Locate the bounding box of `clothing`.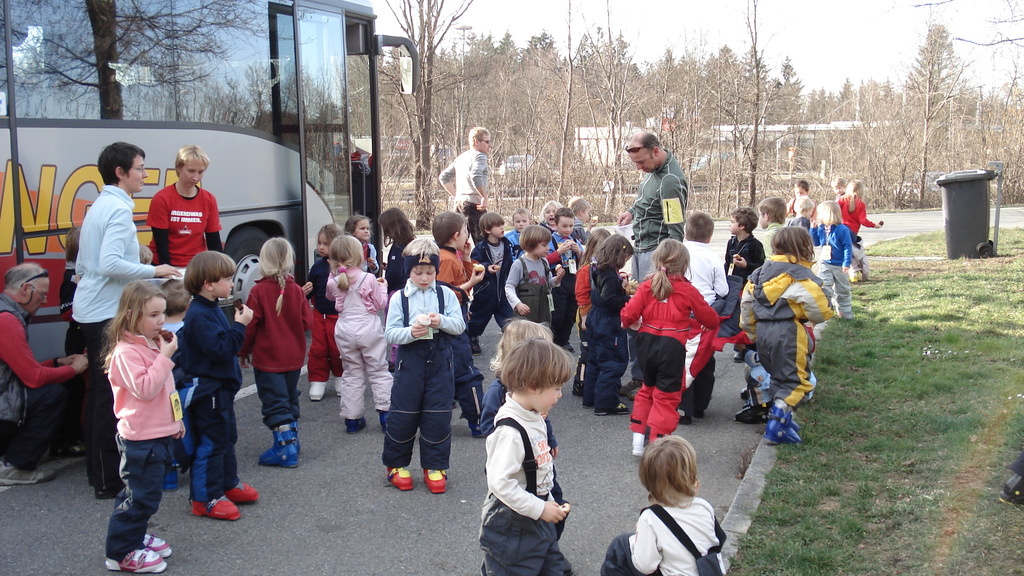
Bounding box: 630, 151, 686, 287.
